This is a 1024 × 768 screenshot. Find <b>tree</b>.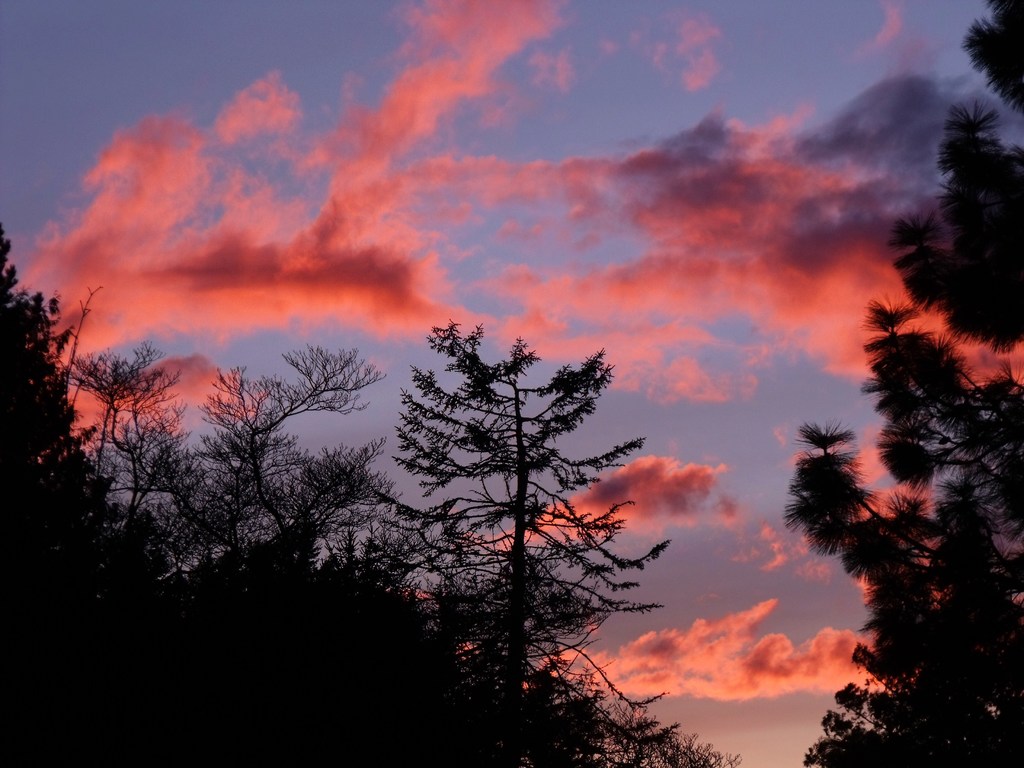
Bounding box: <bbox>0, 223, 725, 767</bbox>.
